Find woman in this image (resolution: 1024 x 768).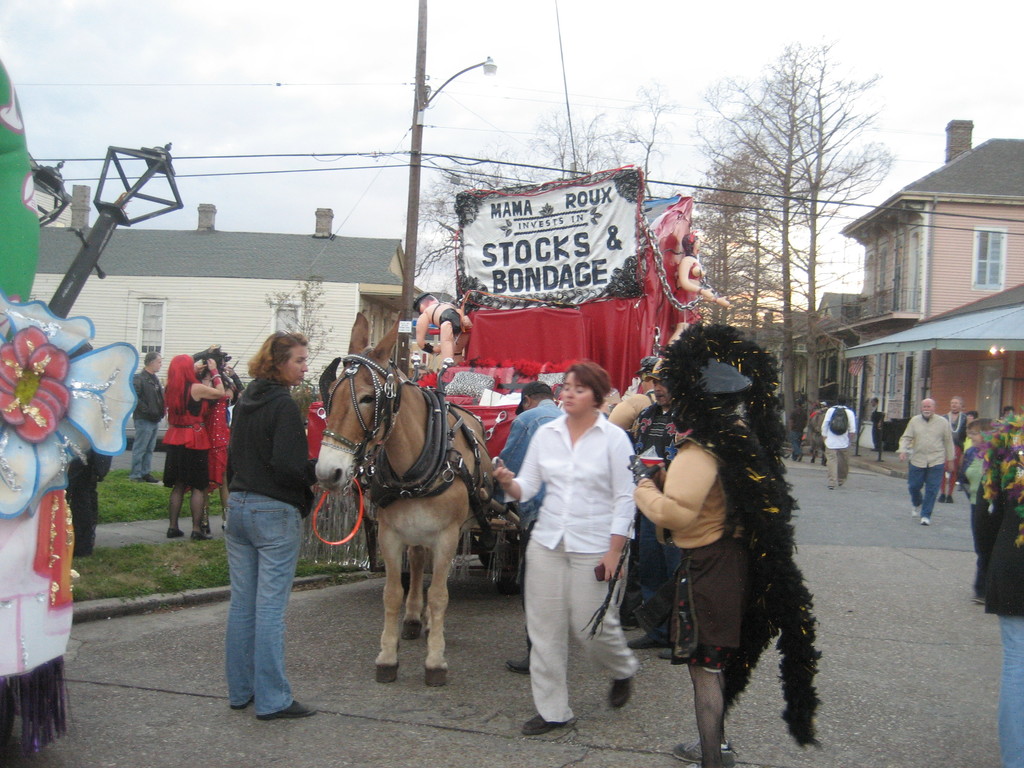
detection(505, 360, 647, 732).
